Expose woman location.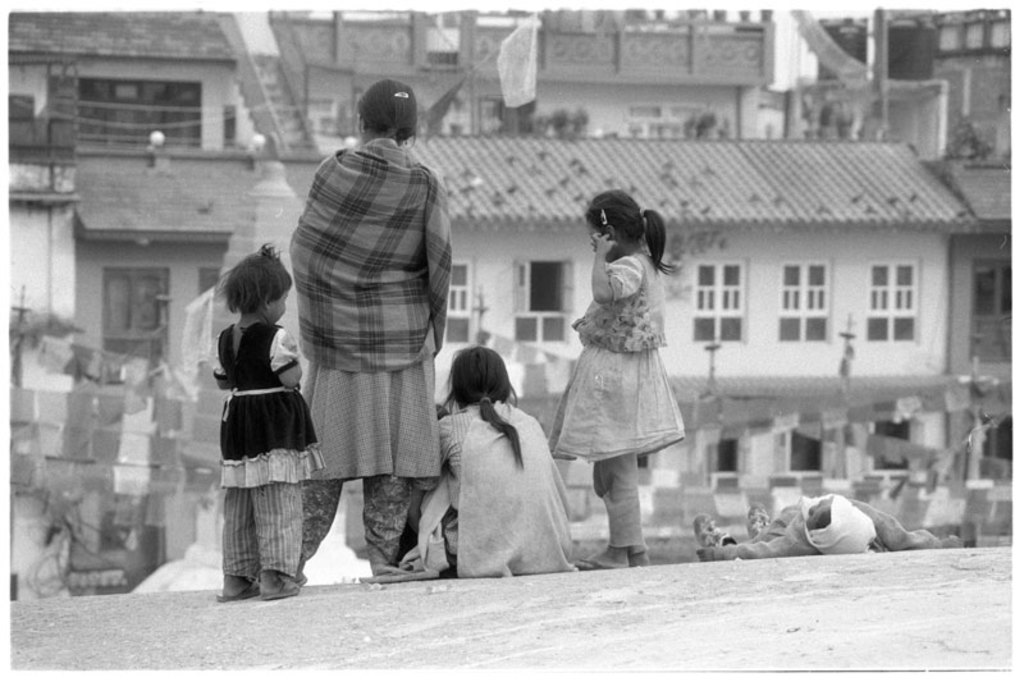
Exposed at (399,343,582,583).
